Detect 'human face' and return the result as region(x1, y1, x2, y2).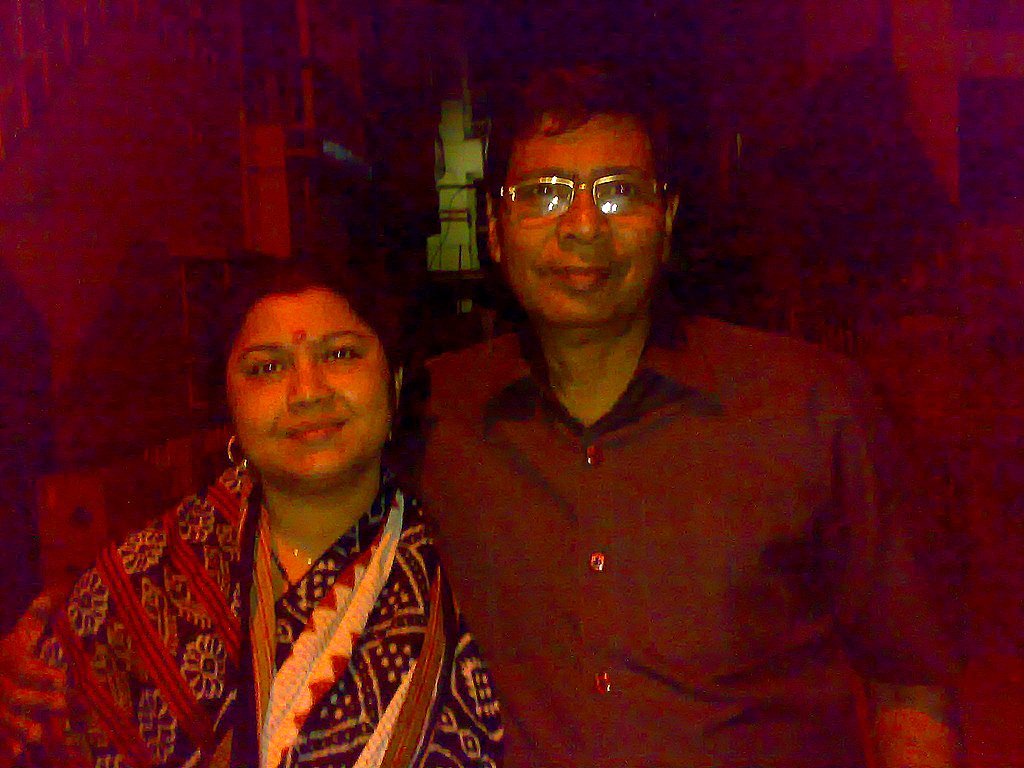
region(227, 288, 391, 497).
